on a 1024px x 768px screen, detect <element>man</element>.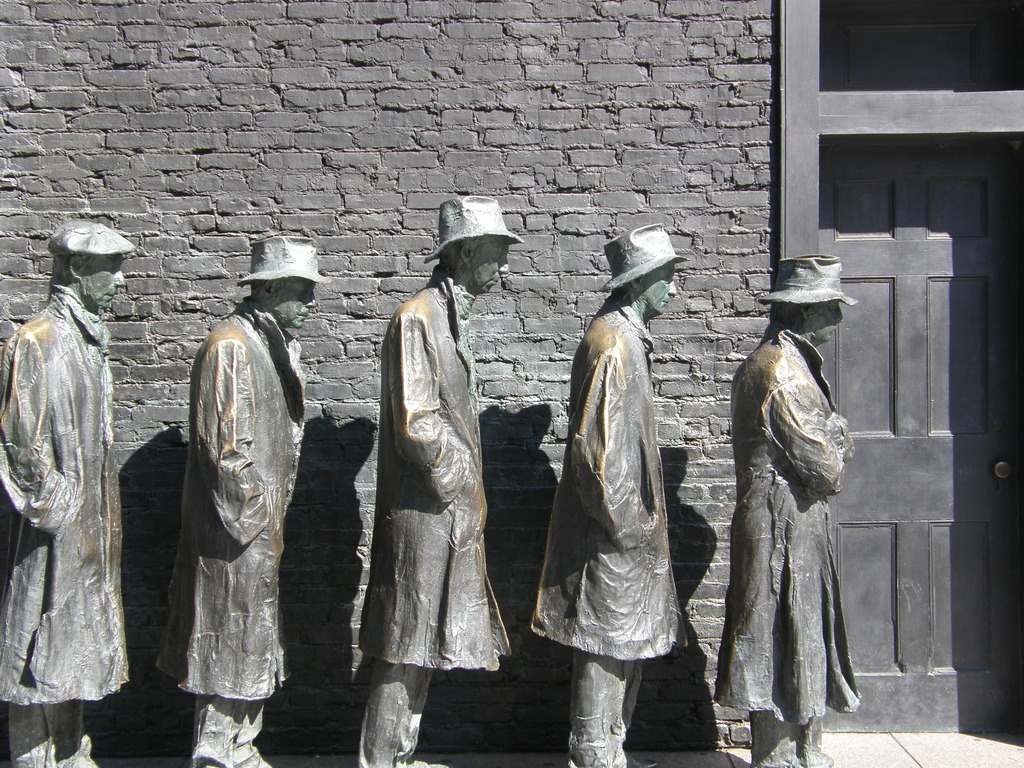
l=356, t=193, r=525, b=767.
